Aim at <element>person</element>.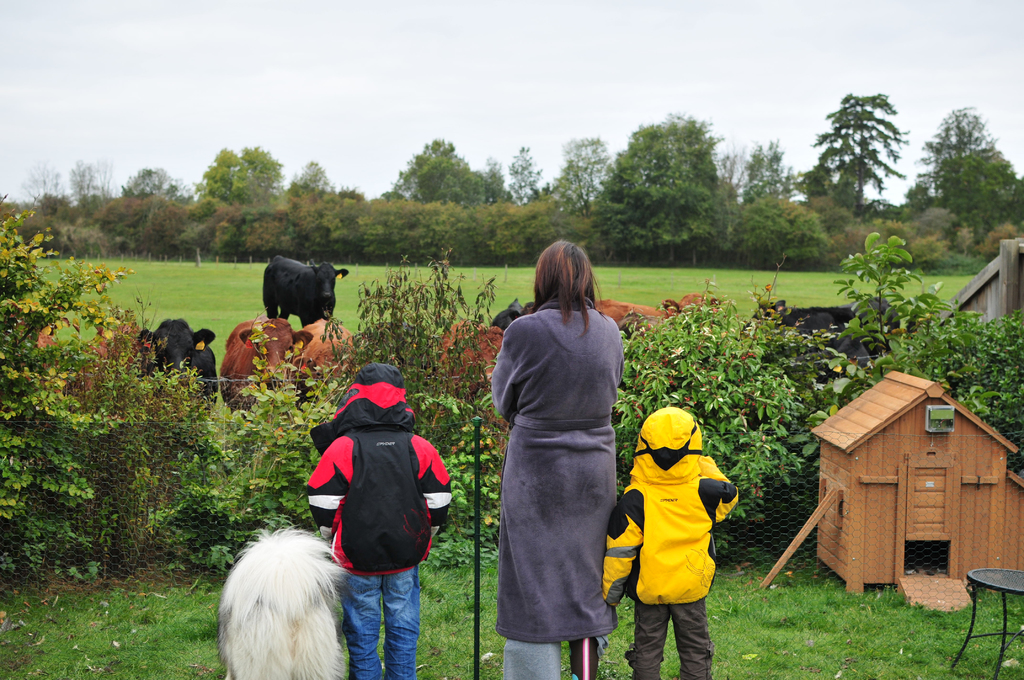
Aimed at 623/385/746/661.
